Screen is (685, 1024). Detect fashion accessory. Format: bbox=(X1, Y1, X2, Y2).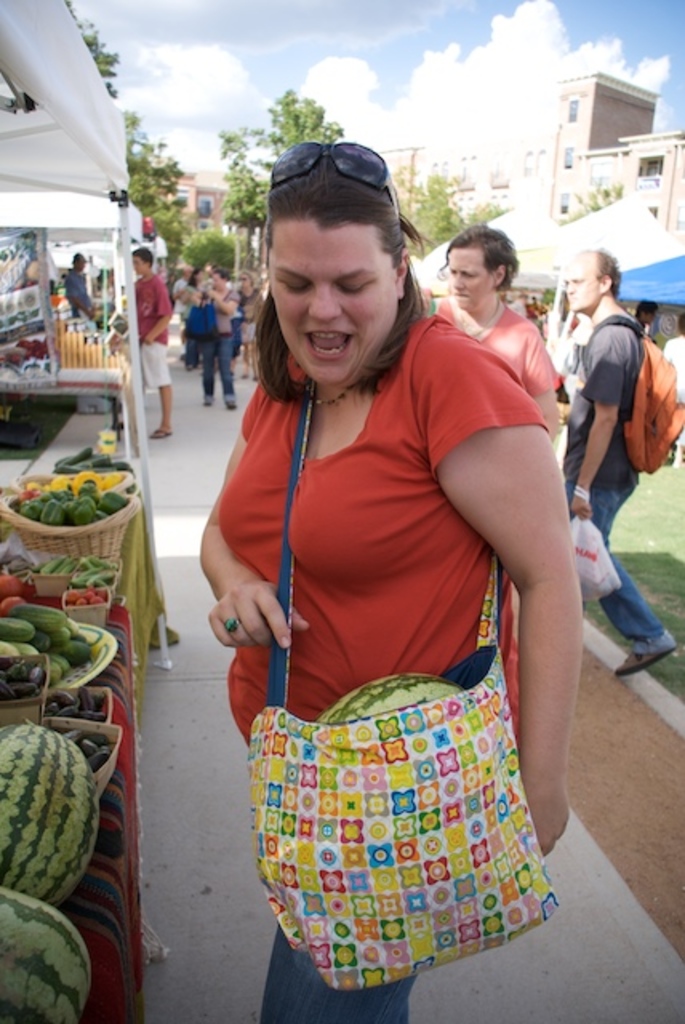
bbox=(147, 421, 171, 446).
